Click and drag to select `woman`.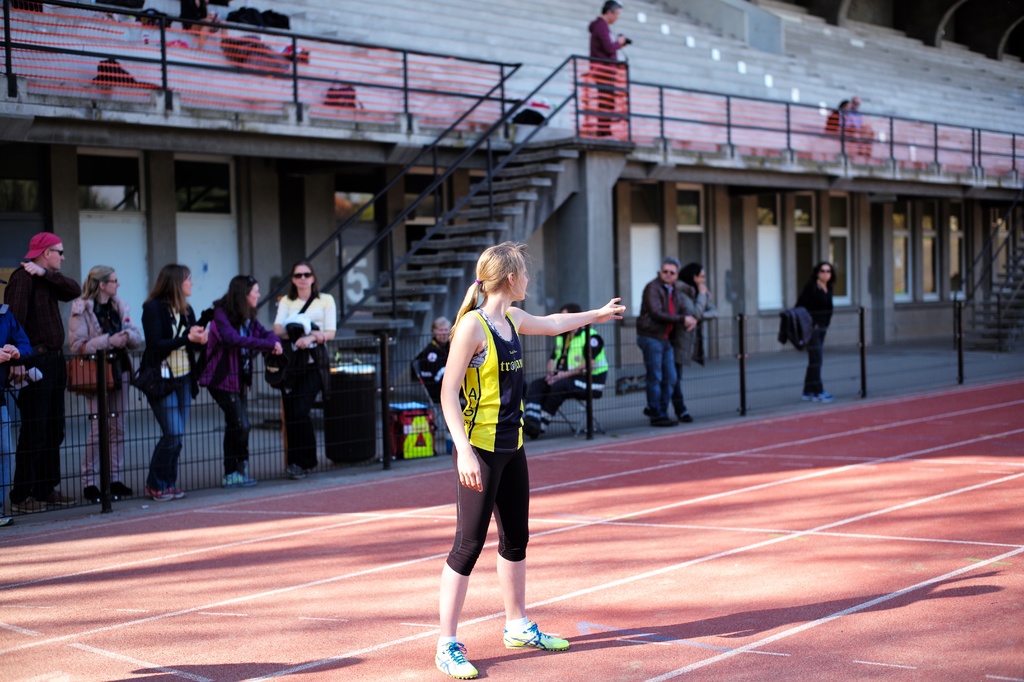
Selection: <box>67,264,140,504</box>.
